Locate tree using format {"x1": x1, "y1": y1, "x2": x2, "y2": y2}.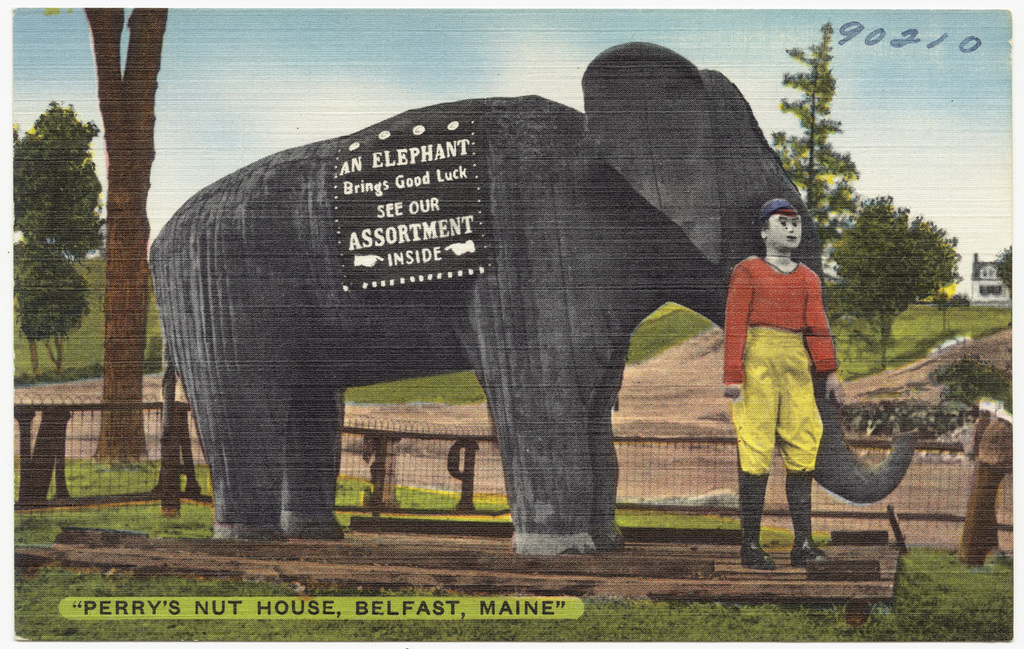
{"x1": 770, "y1": 17, "x2": 864, "y2": 319}.
